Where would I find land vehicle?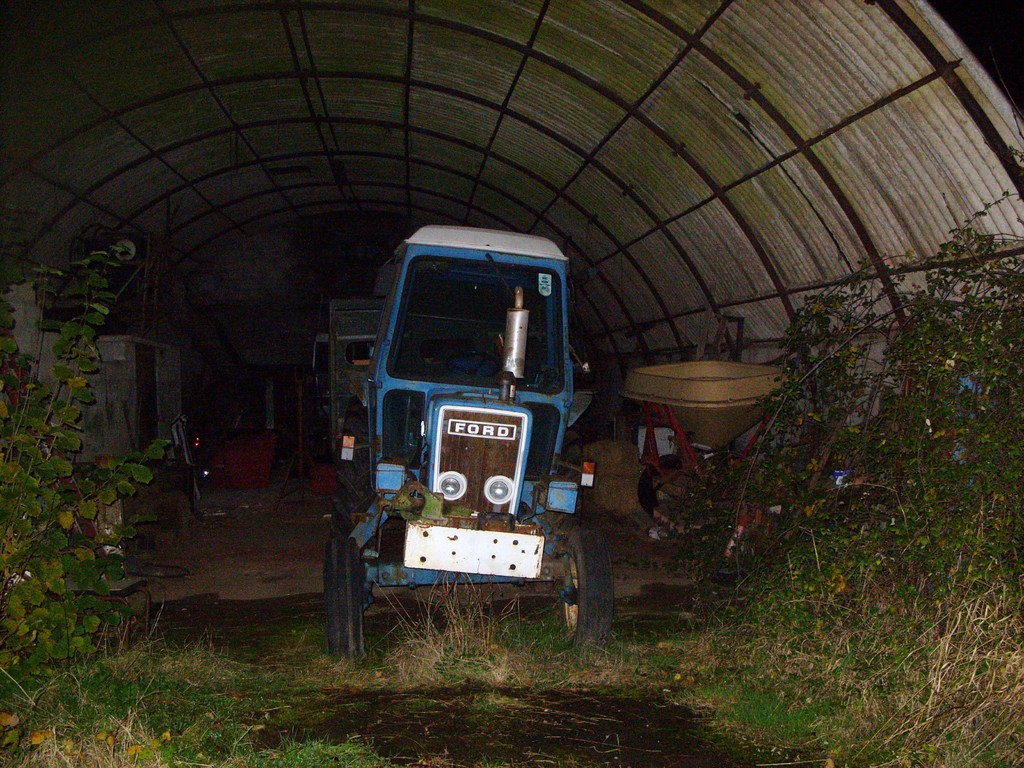
At (322, 225, 620, 662).
